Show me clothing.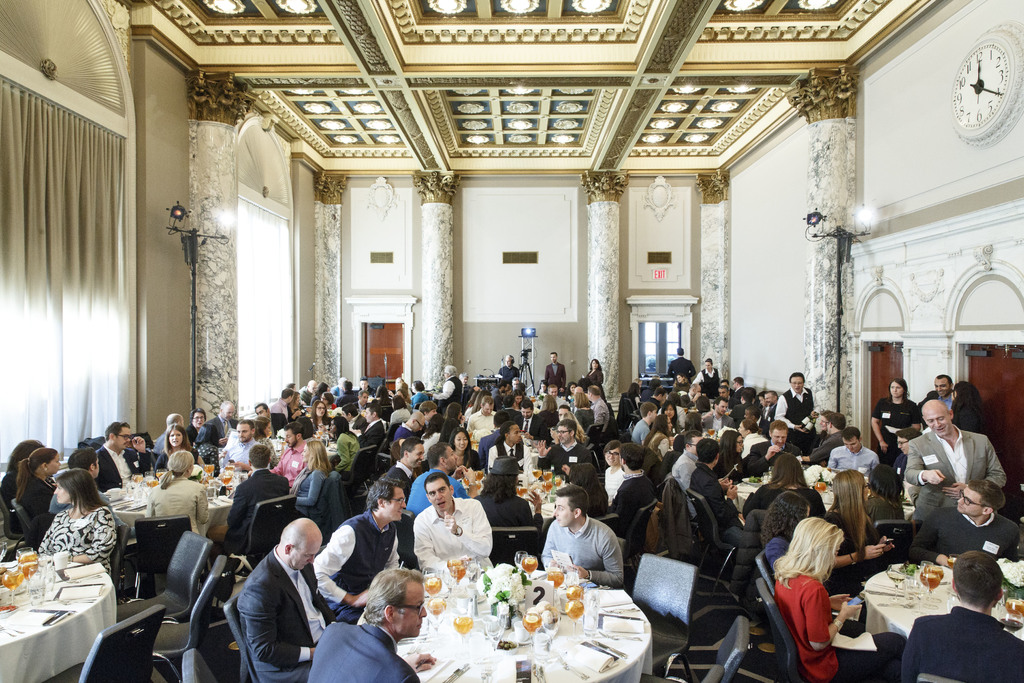
clothing is here: 908, 504, 1021, 562.
